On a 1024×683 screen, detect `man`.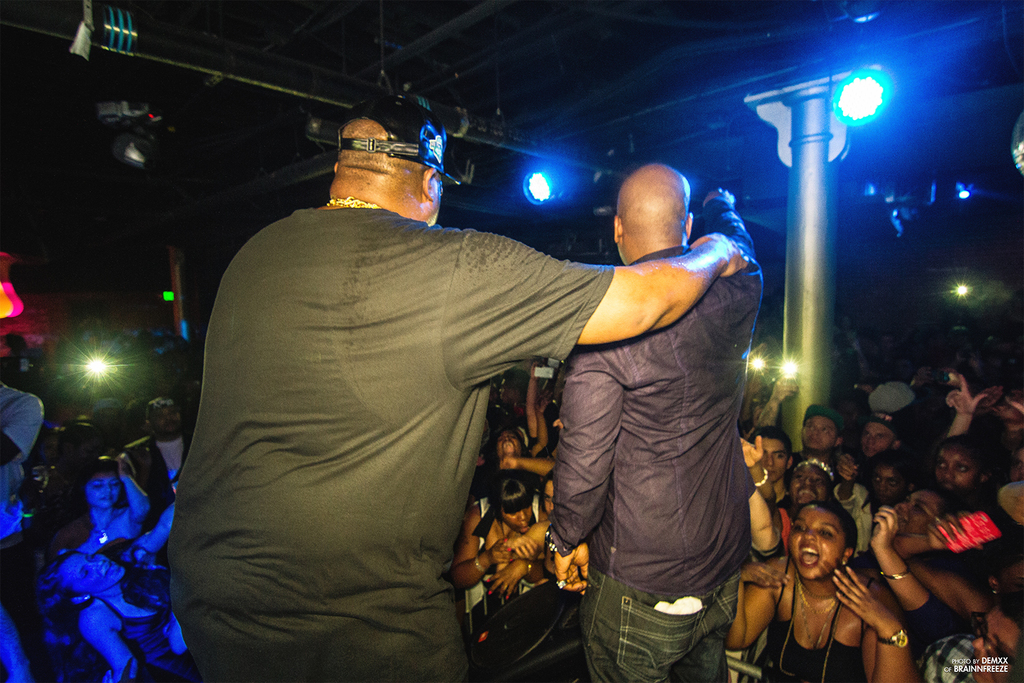
<bbox>0, 339, 53, 682</bbox>.
